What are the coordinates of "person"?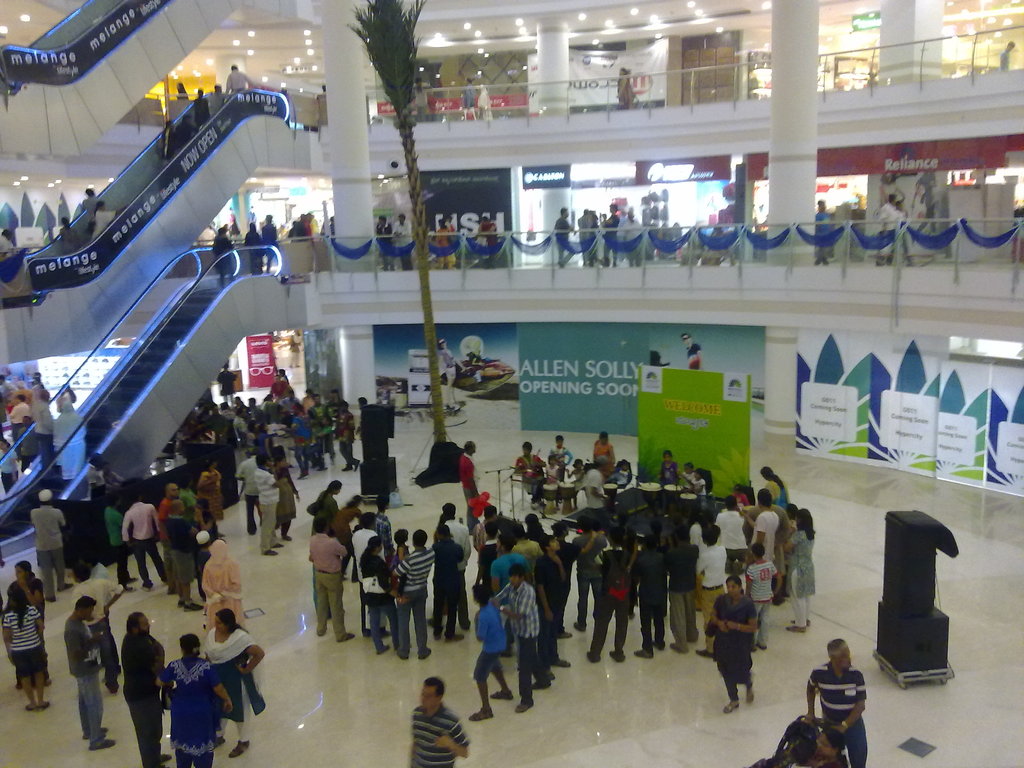
[228, 62, 250, 97].
